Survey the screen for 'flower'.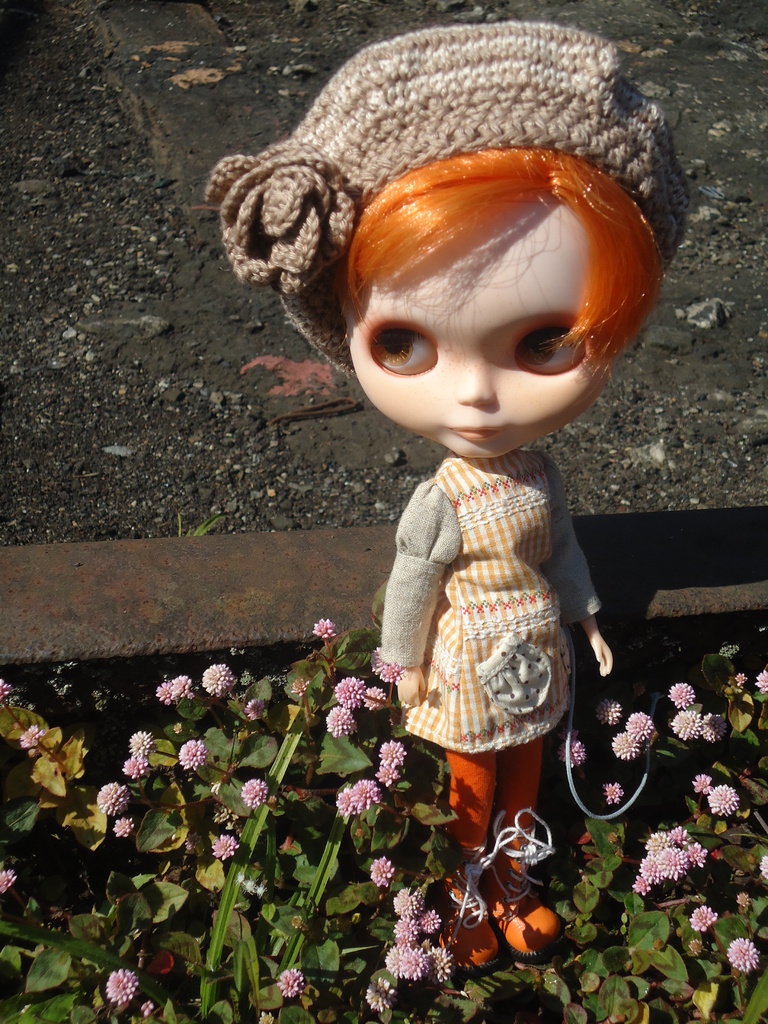
Survey found: [left=0, top=869, right=19, bottom=897].
